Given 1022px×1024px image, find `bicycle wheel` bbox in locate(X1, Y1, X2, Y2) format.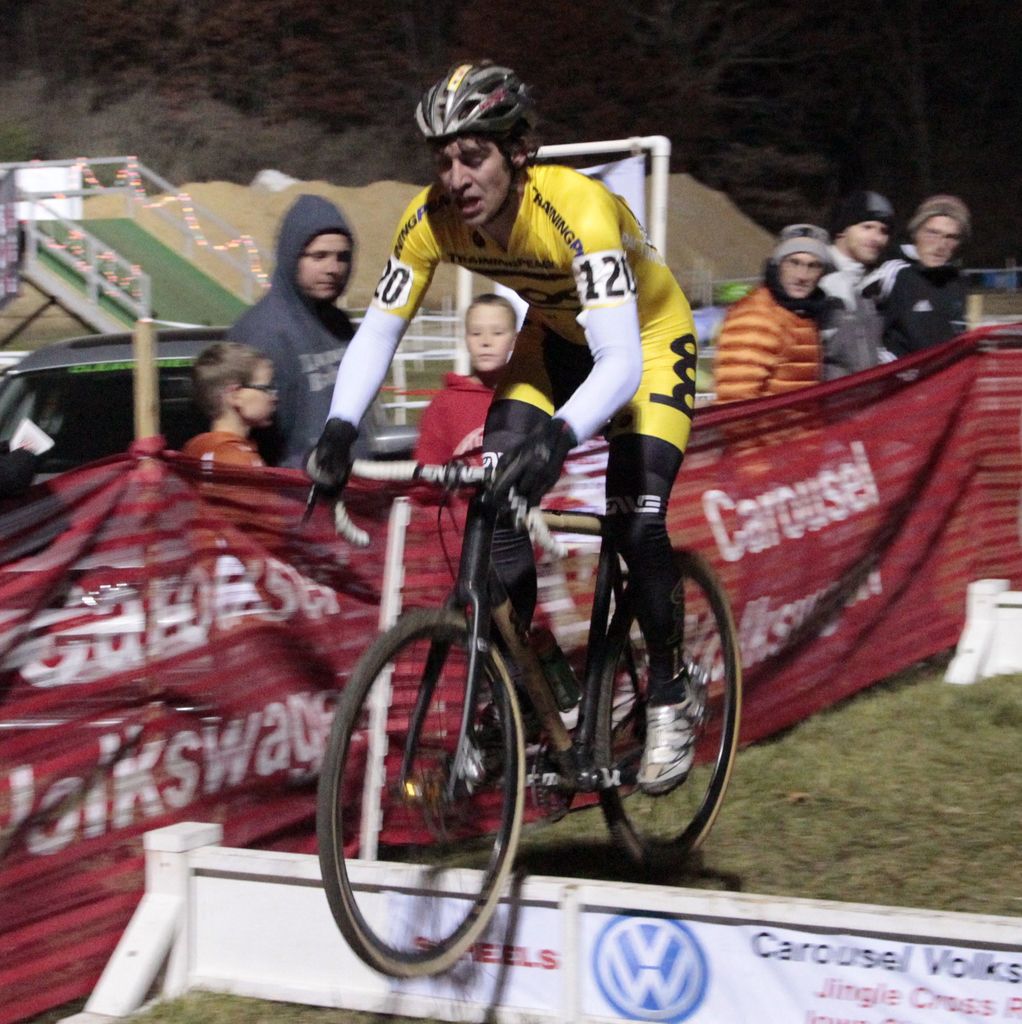
locate(590, 547, 753, 878).
